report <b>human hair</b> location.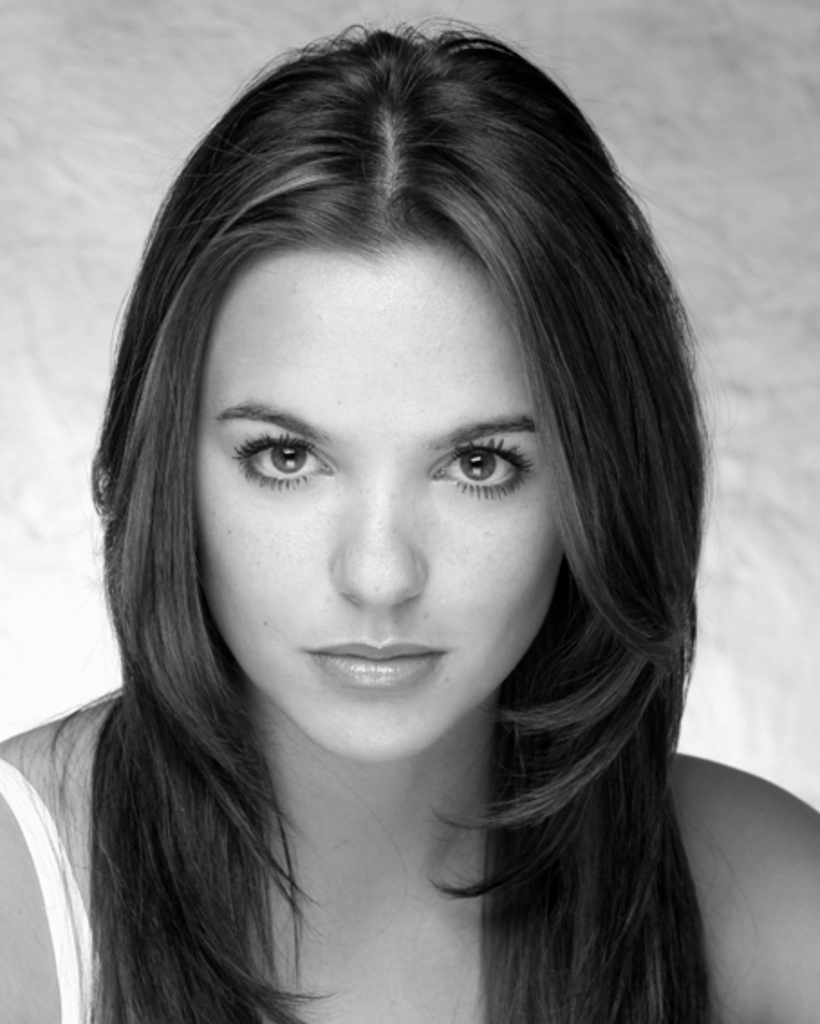
Report: <box>52,34,719,1001</box>.
